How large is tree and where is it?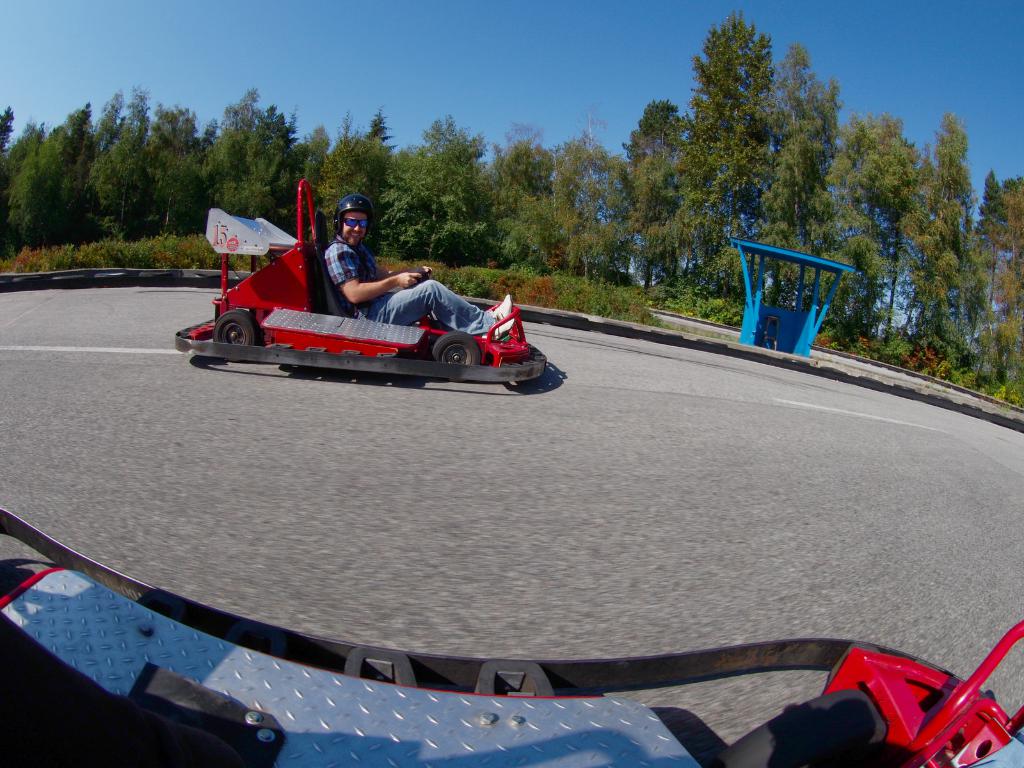
Bounding box: (left=678, top=6, right=817, bottom=282).
